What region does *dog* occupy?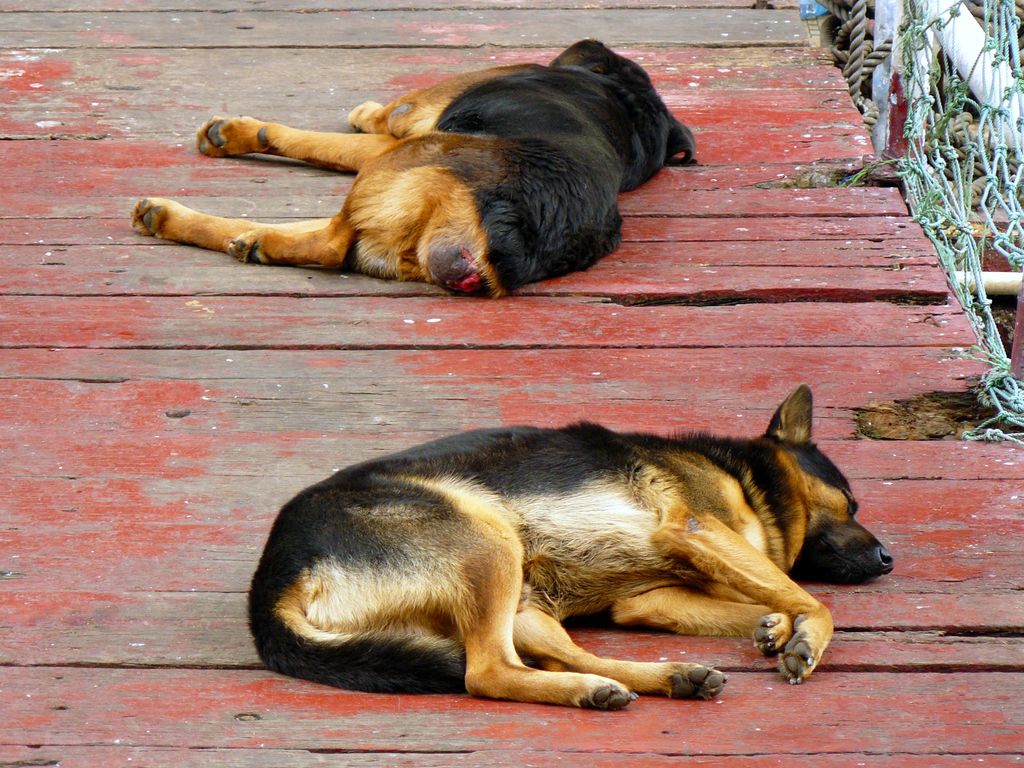
<bbox>247, 383, 897, 708</bbox>.
